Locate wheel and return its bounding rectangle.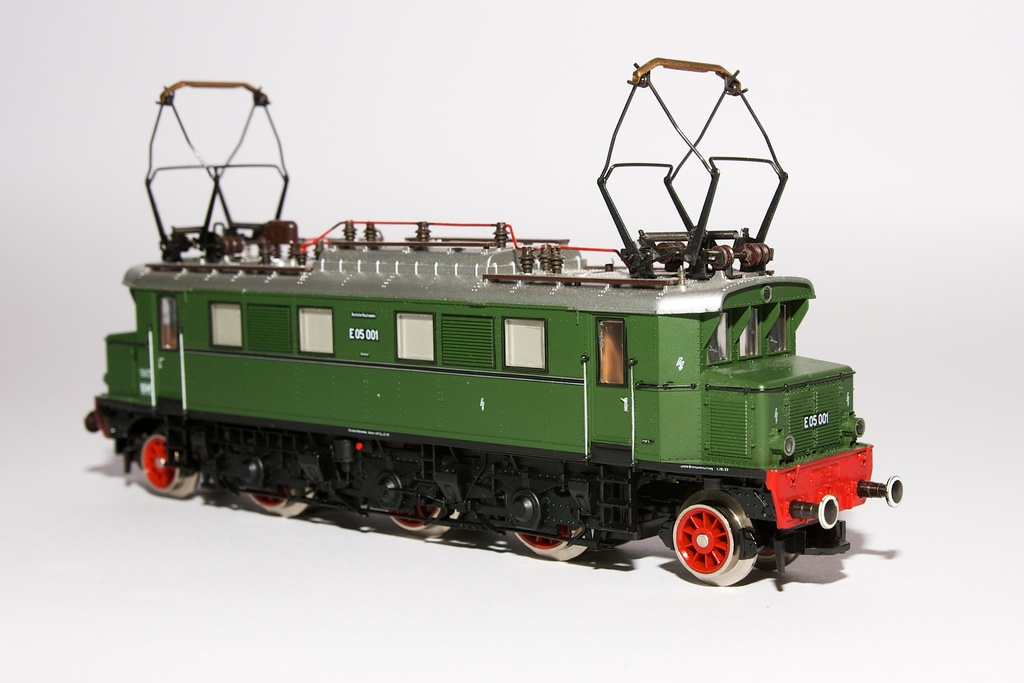
{"left": 514, "top": 520, "right": 593, "bottom": 562}.
